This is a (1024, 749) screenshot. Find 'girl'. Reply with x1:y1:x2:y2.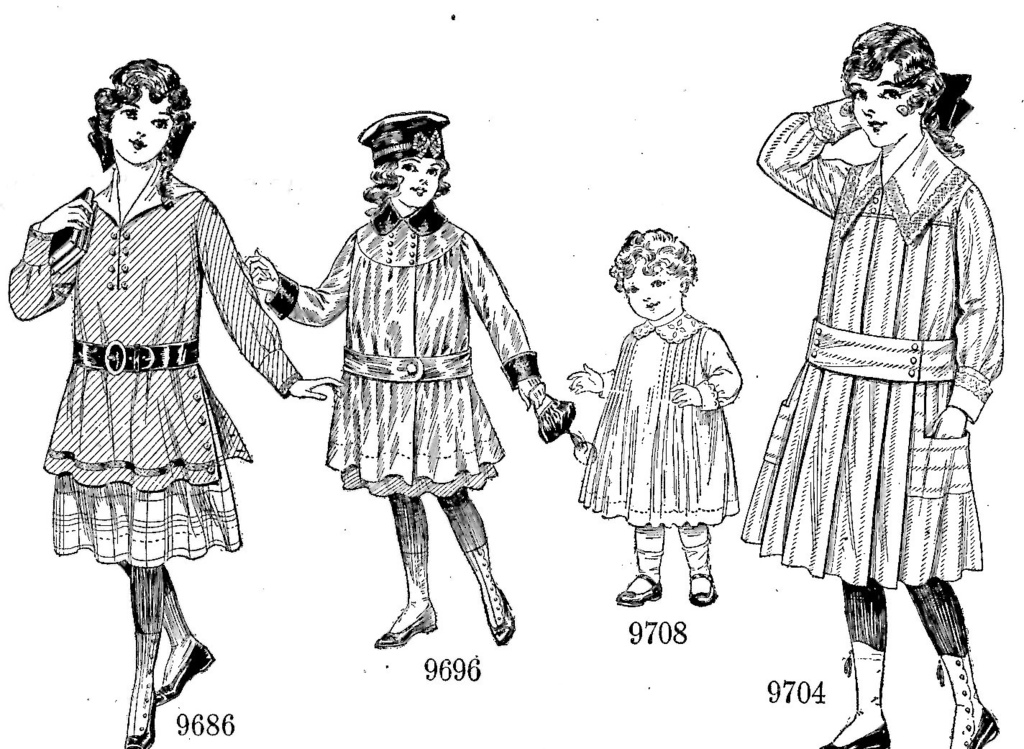
556:231:741:609.
